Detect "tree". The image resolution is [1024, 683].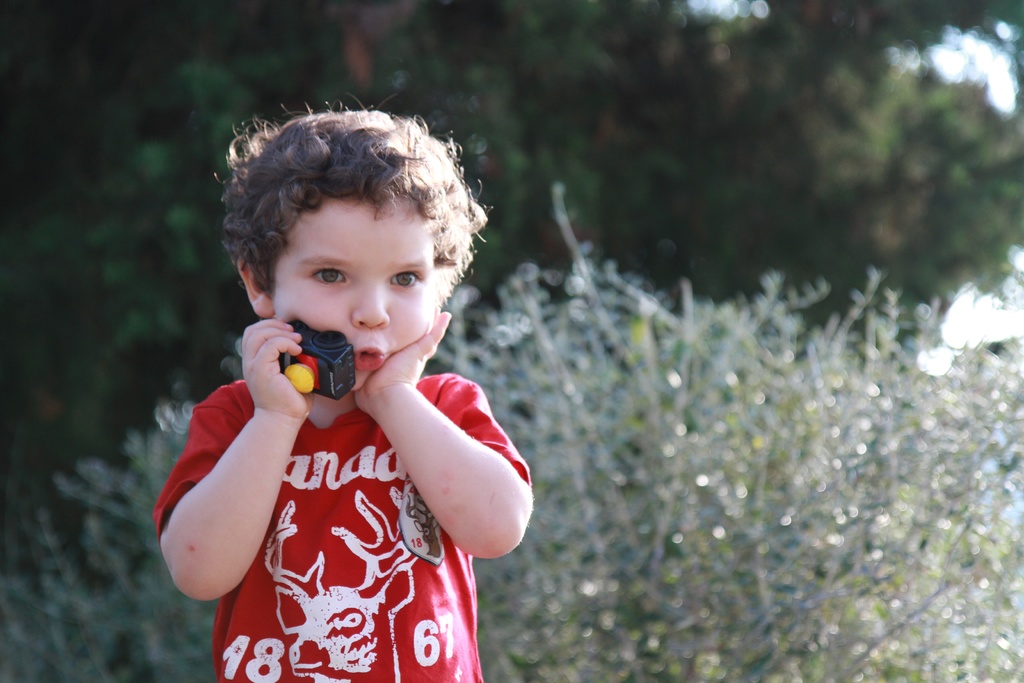
l=0, t=5, r=236, b=541.
